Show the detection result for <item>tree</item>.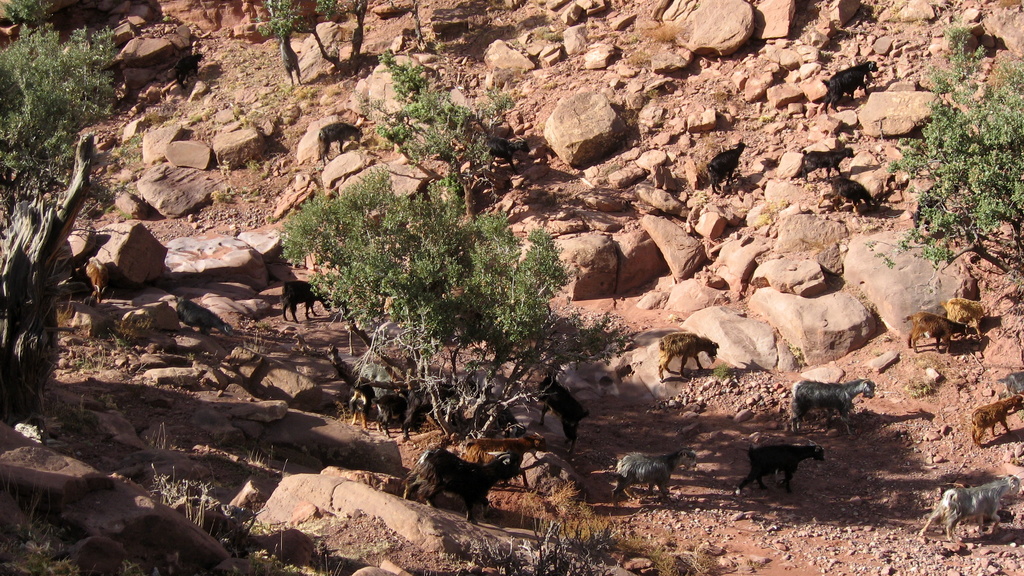
359/50/524/225.
